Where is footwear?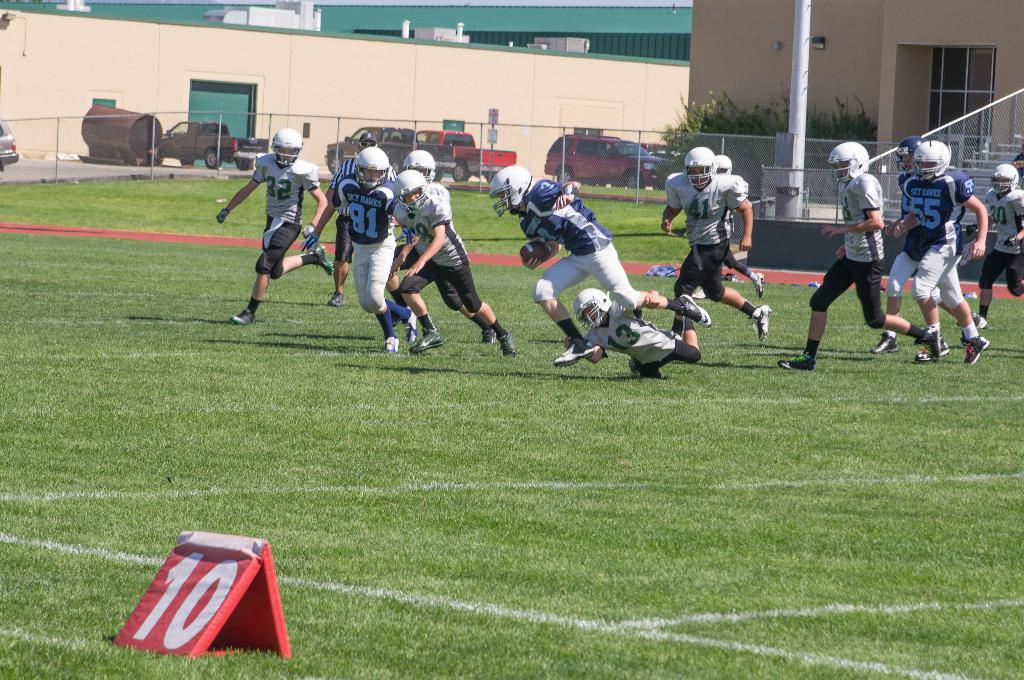
(690, 286, 707, 300).
